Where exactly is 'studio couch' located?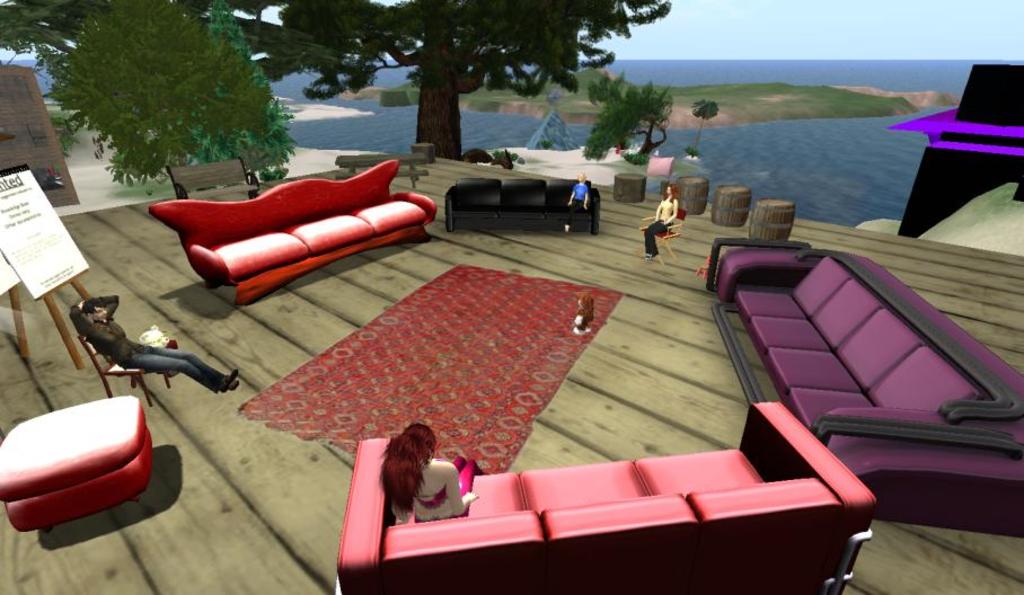
Its bounding box is BBox(328, 392, 877, 590).
